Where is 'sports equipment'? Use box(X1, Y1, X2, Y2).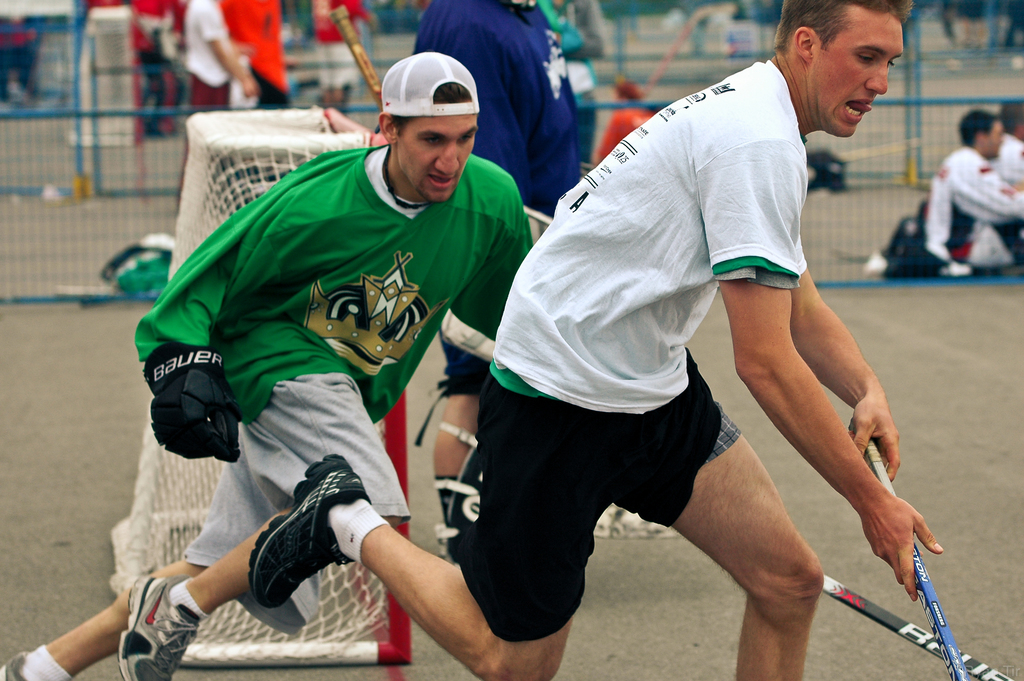
box(252, 454, 371, 609).
